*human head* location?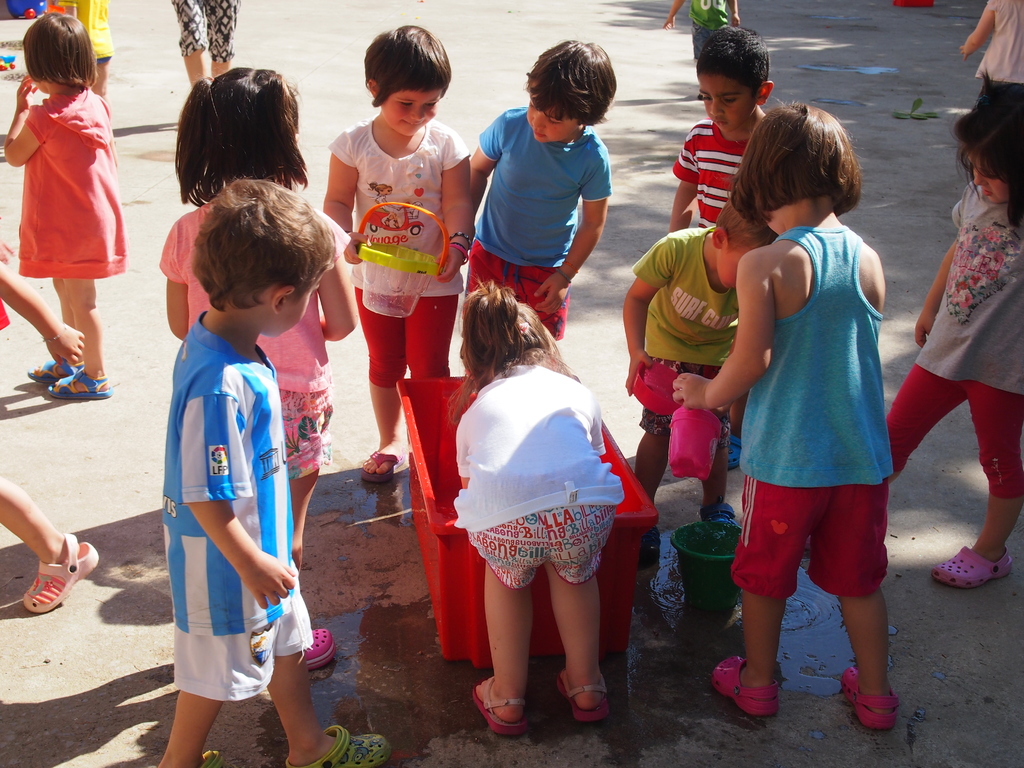
[694, 22, 777, 135]
